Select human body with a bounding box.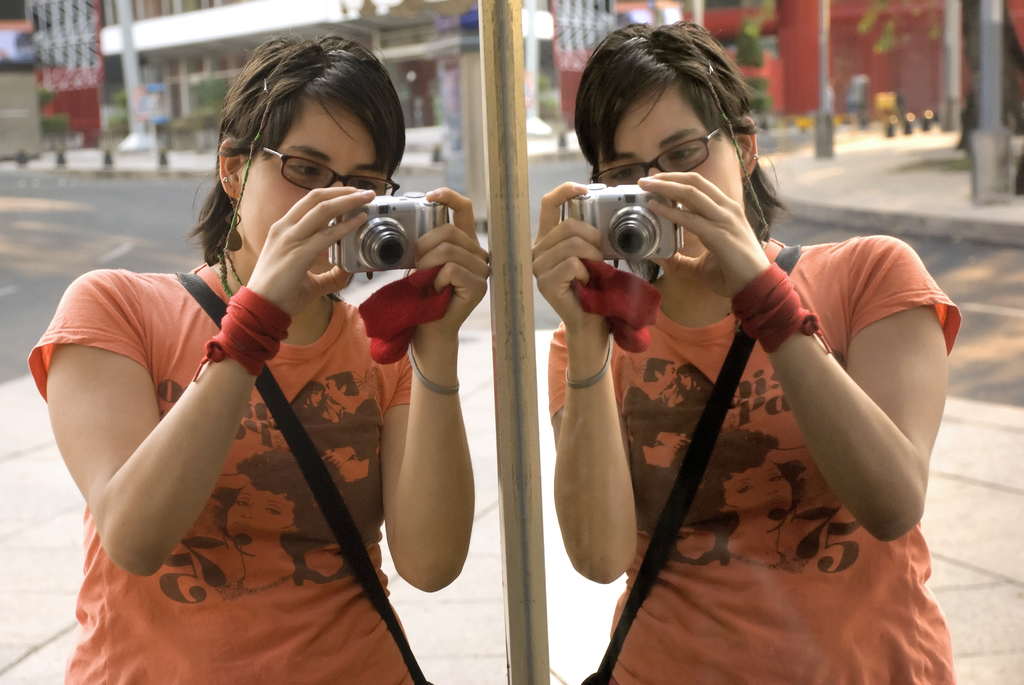
536, 74, 963, 673.
